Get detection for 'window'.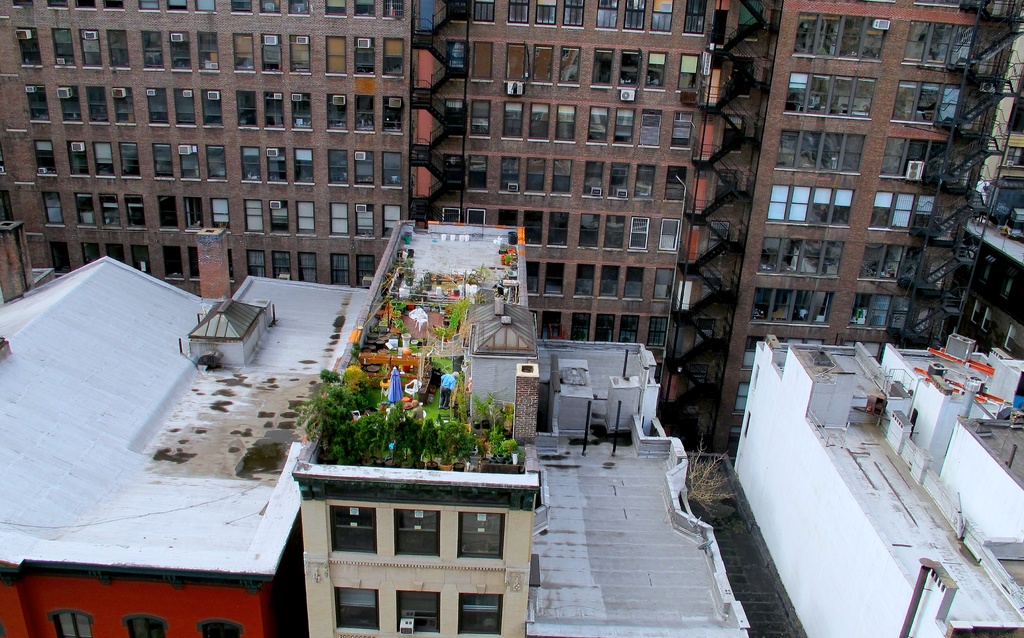
Detection: detection(161, 245, 181, 281).
